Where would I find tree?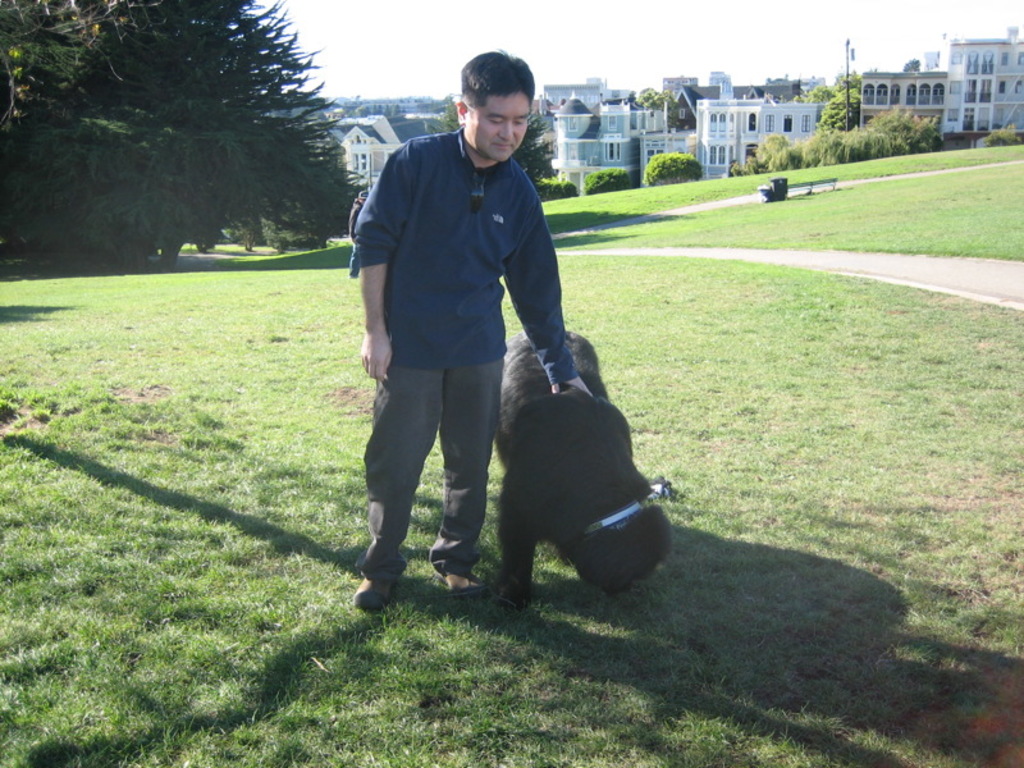
At {"left": 635, "top": 90, "right": 684, "bottom": 133}.
